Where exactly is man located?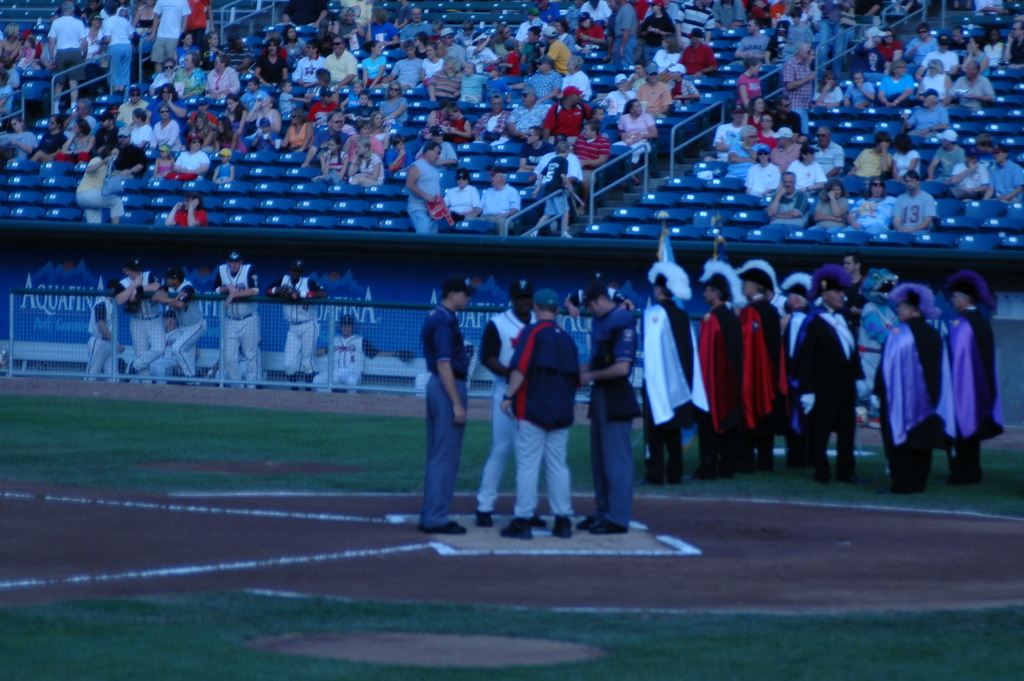
Its bounding box is locate(812, 72, 842, 116).
